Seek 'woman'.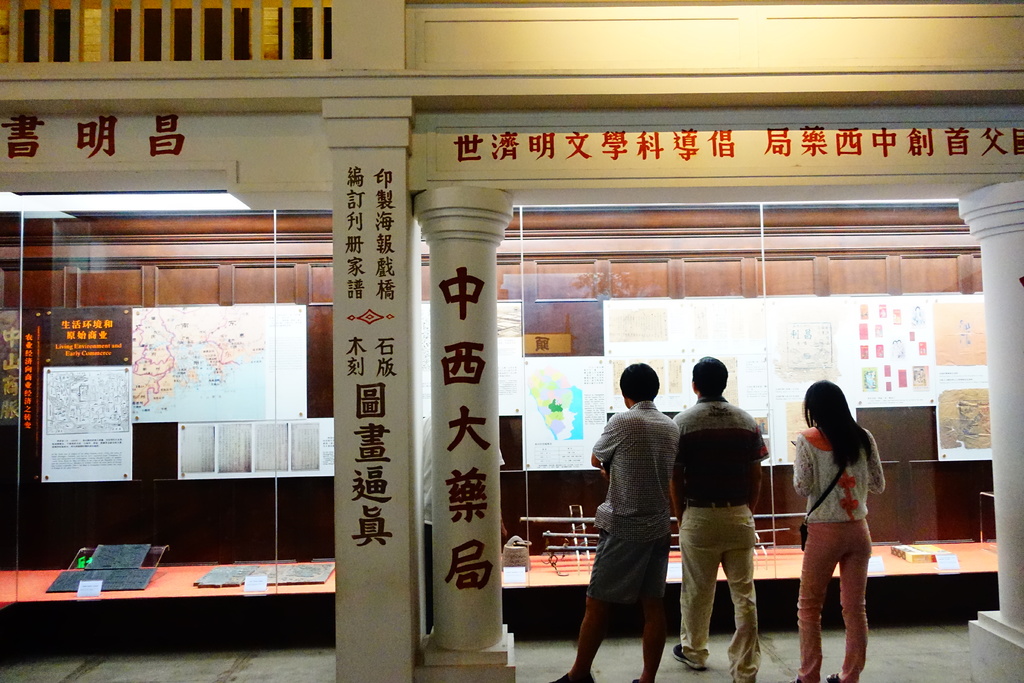
x1=773 y1=385 x2=907 y2=657.
